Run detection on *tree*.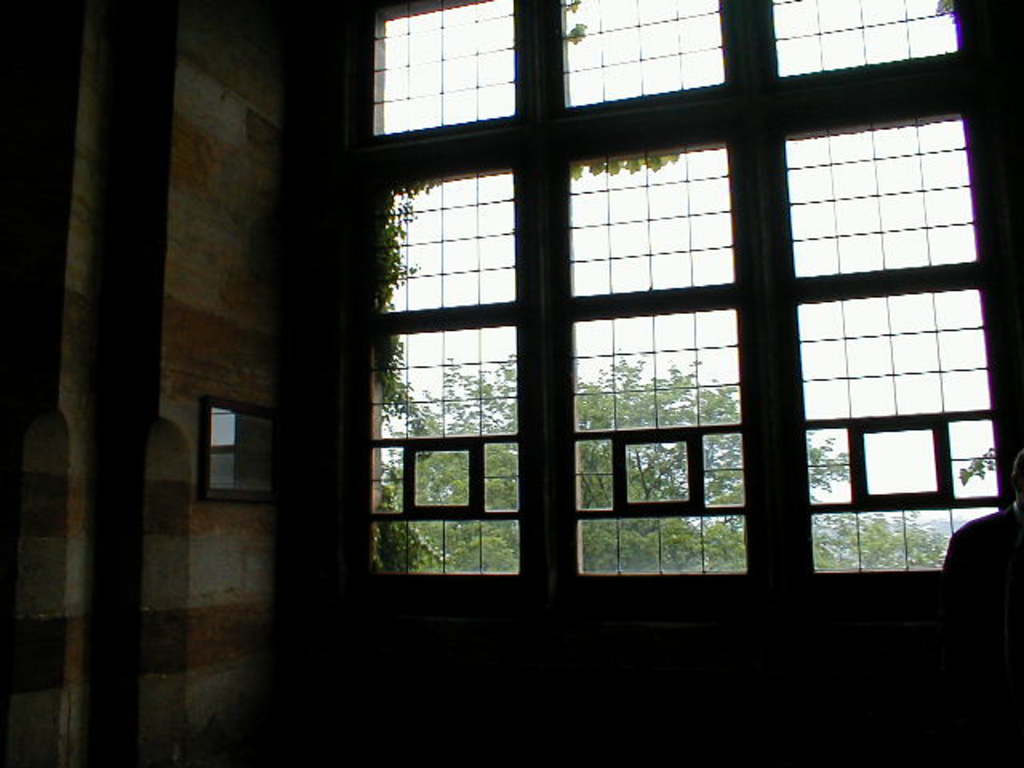
Result: (x1=402, y1=341, x2=949, y2=576).
